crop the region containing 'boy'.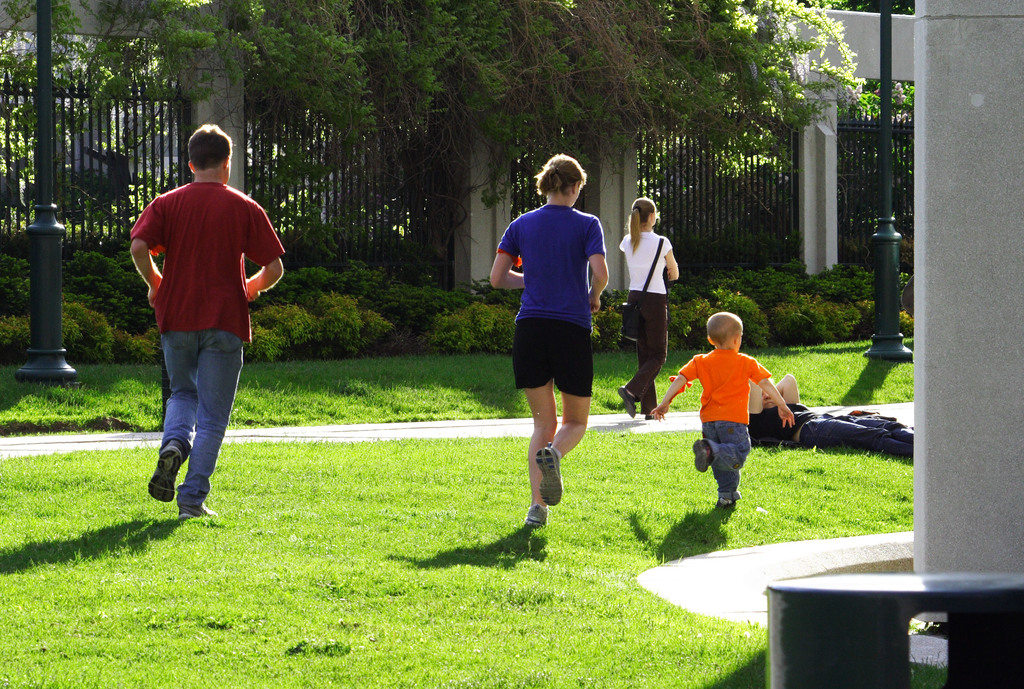
Crop region: region(671, 321, 783, 531).
